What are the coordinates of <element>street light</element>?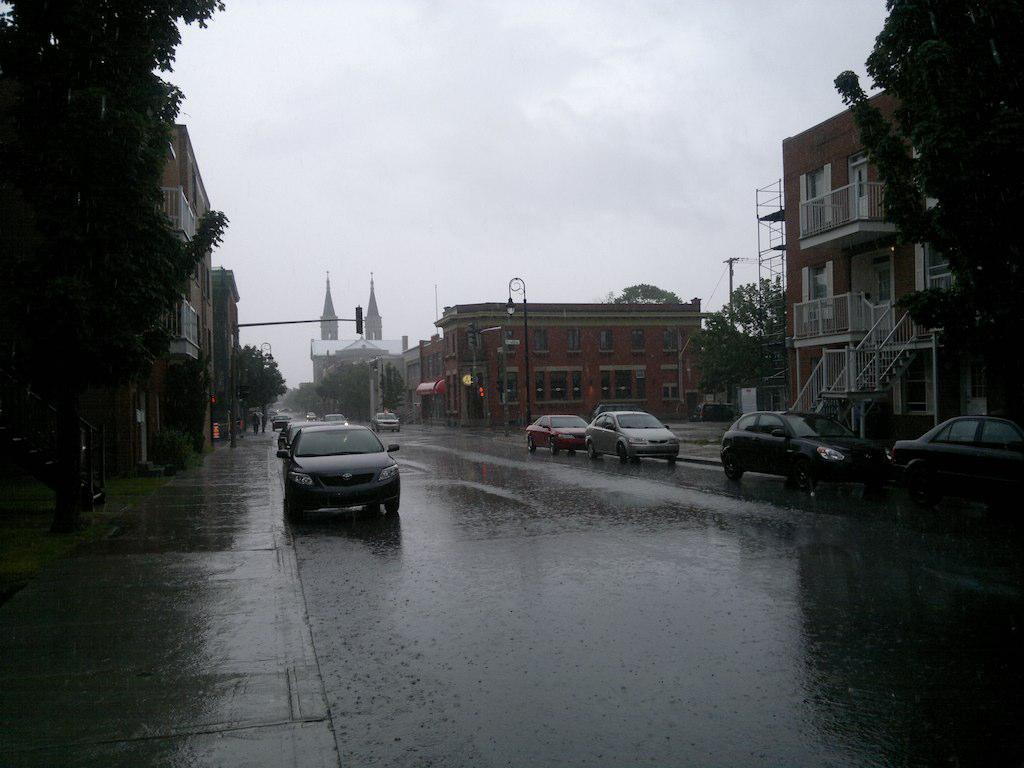
left=254, top=341, right=276, bottom=433.
